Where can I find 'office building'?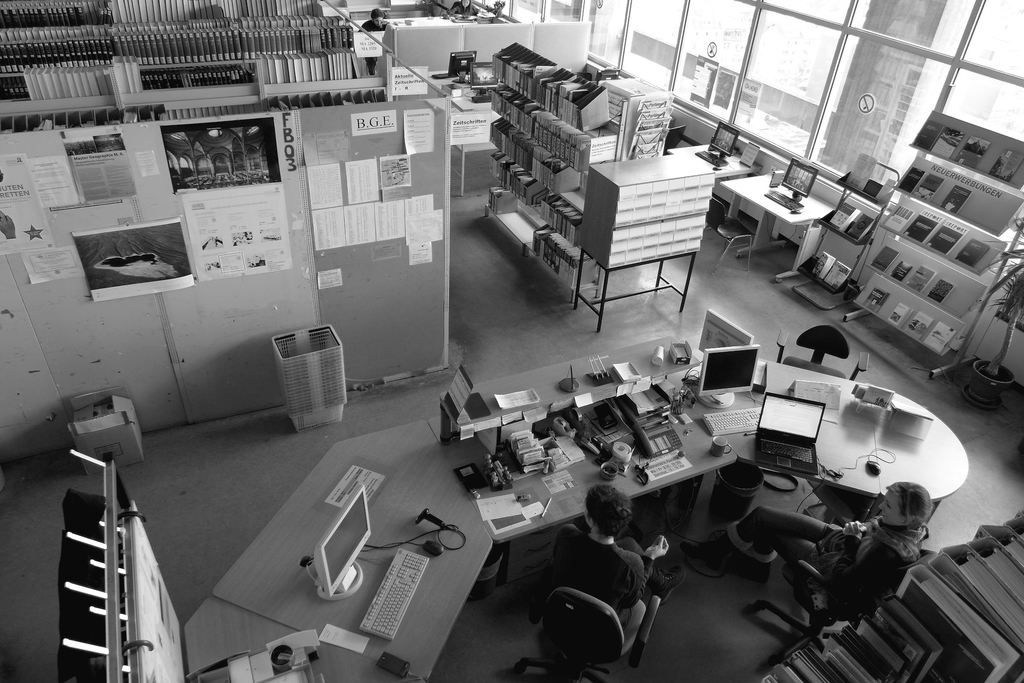
You can find it at box(68, 13, 949, 682).
